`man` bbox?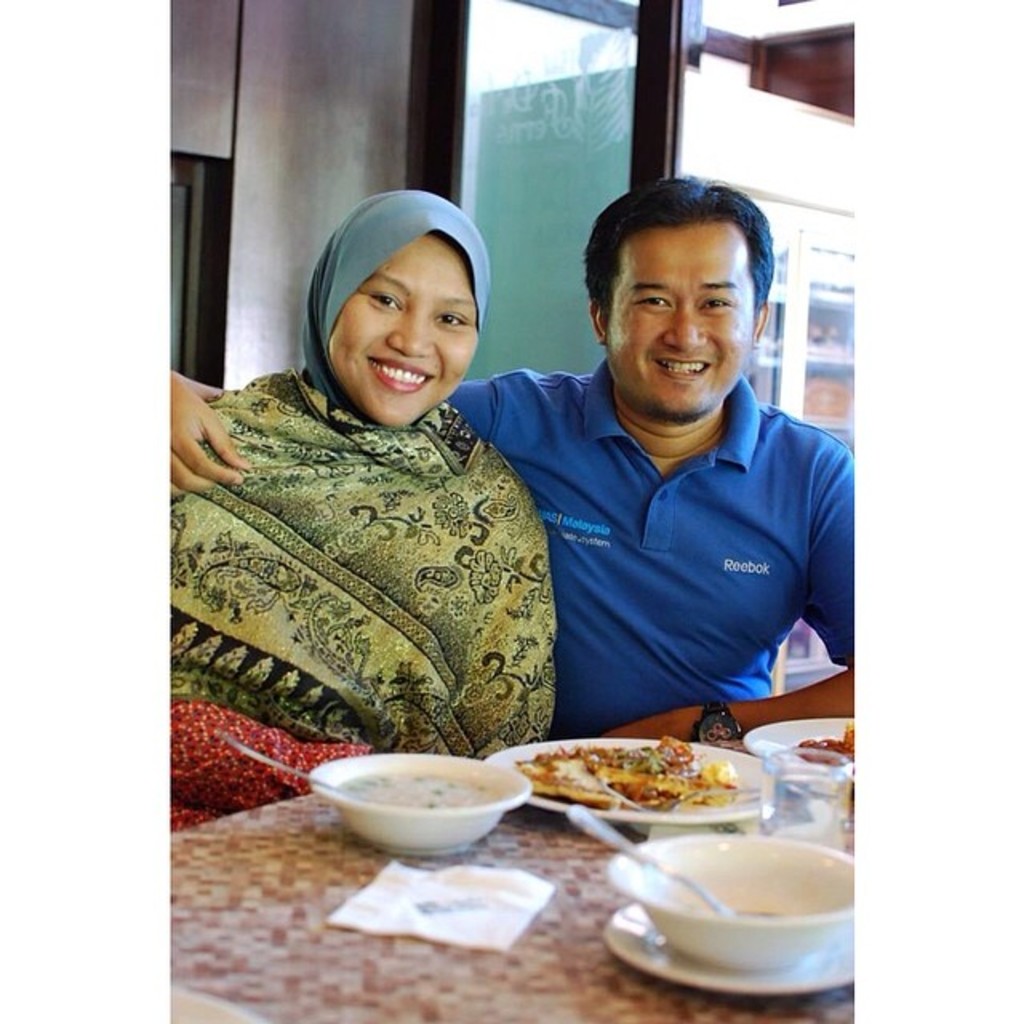
region(176, 176, 856, 750)
